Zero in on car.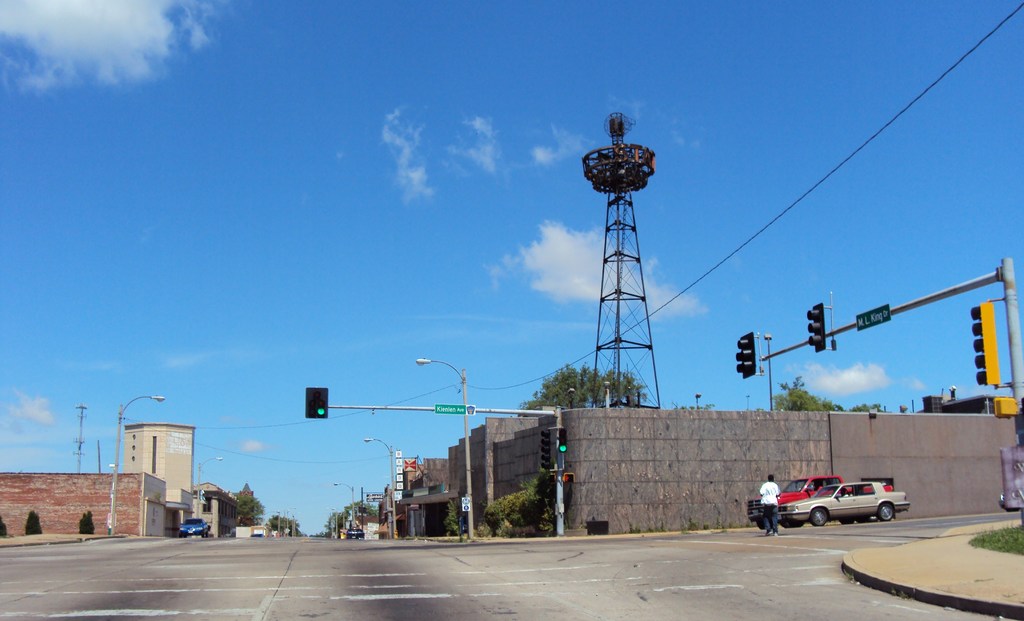
Zeroed in: bbox(176, 515, 209, 540).
